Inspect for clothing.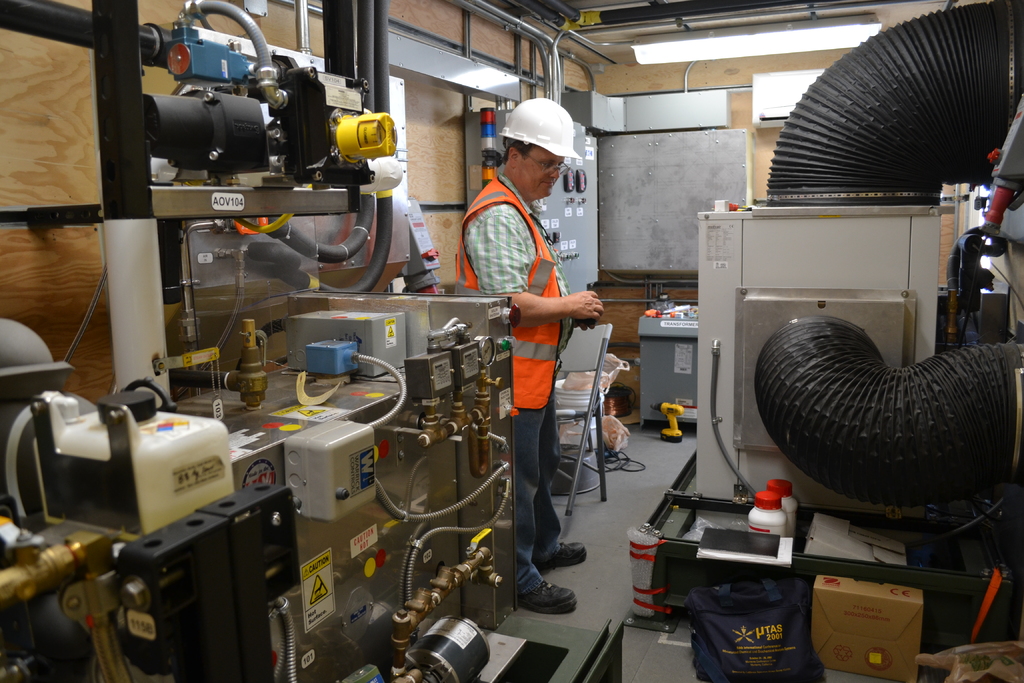
Inspection: box=[465, 124, 592, 540].
